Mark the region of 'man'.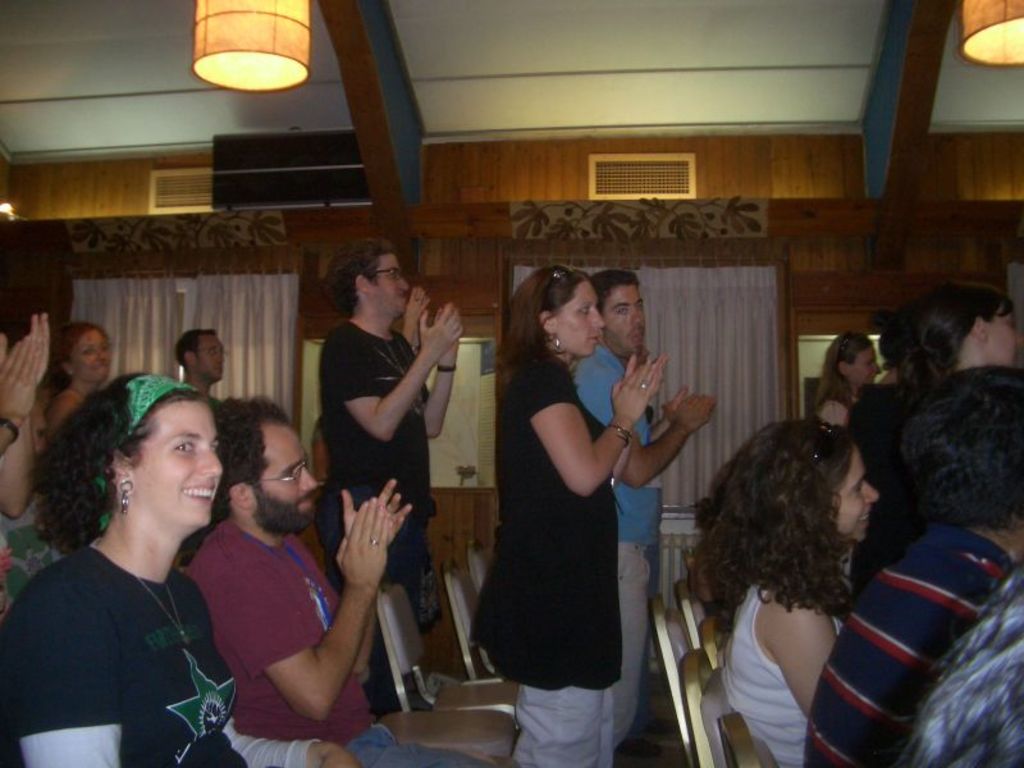
Region: [184, 394, 490, 767].
